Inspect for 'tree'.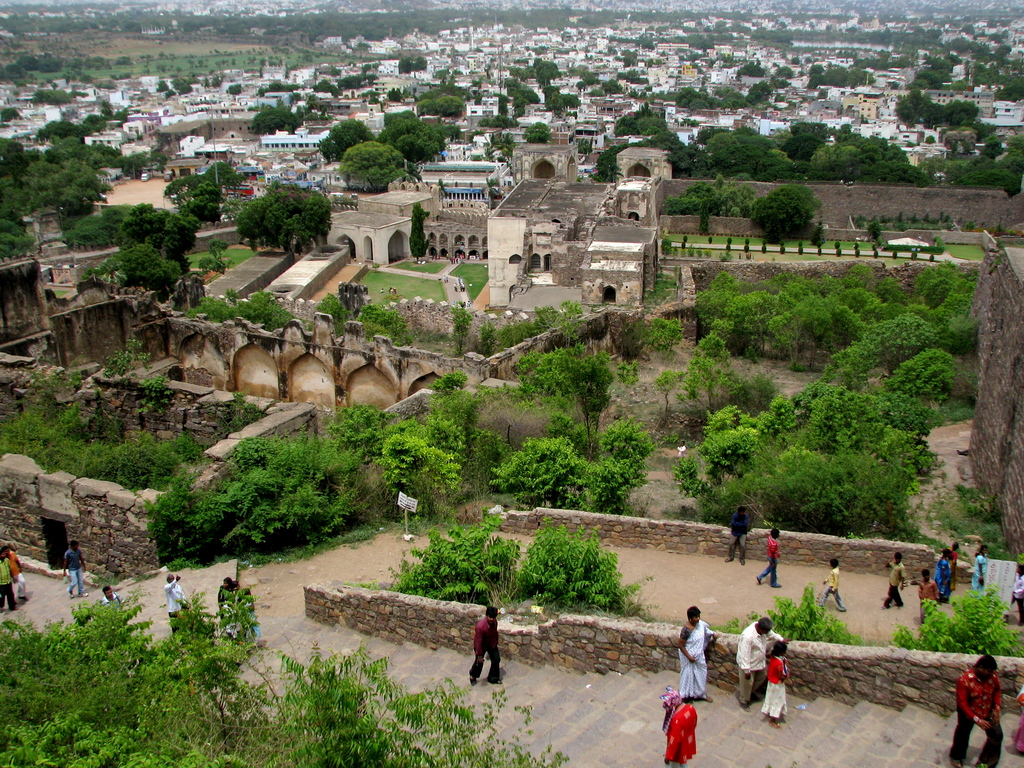
Inspection: [740, 60, 766, 76].
